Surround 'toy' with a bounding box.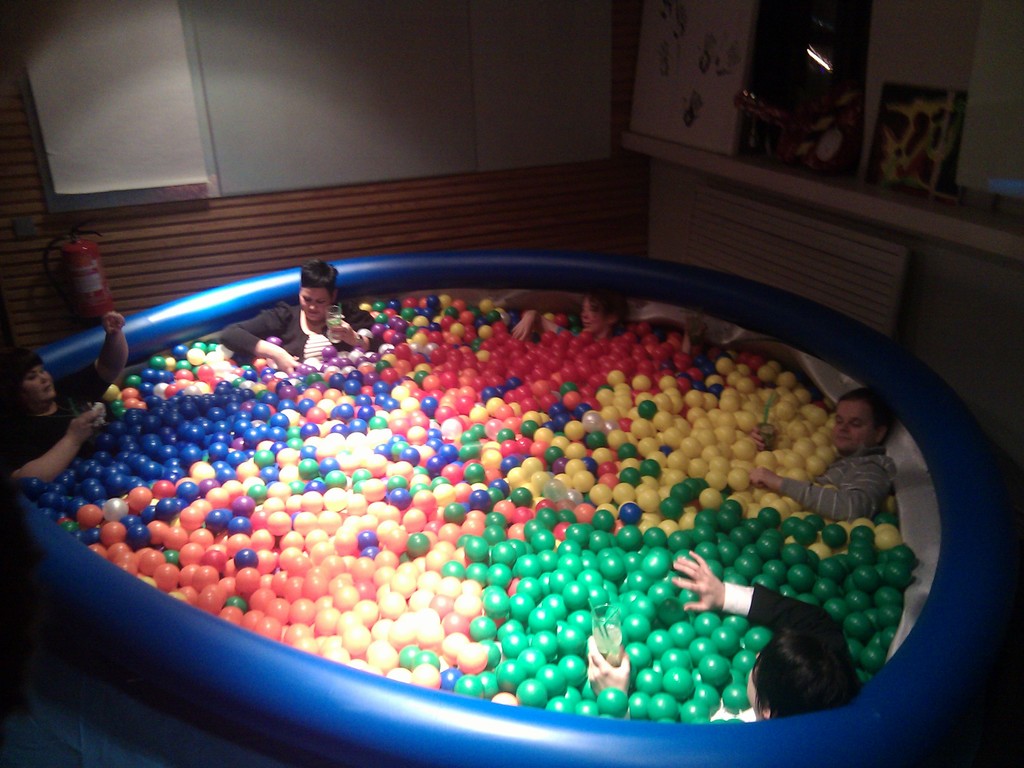
pyautogui.locateOnScreen(410, 650, 444, 675).
